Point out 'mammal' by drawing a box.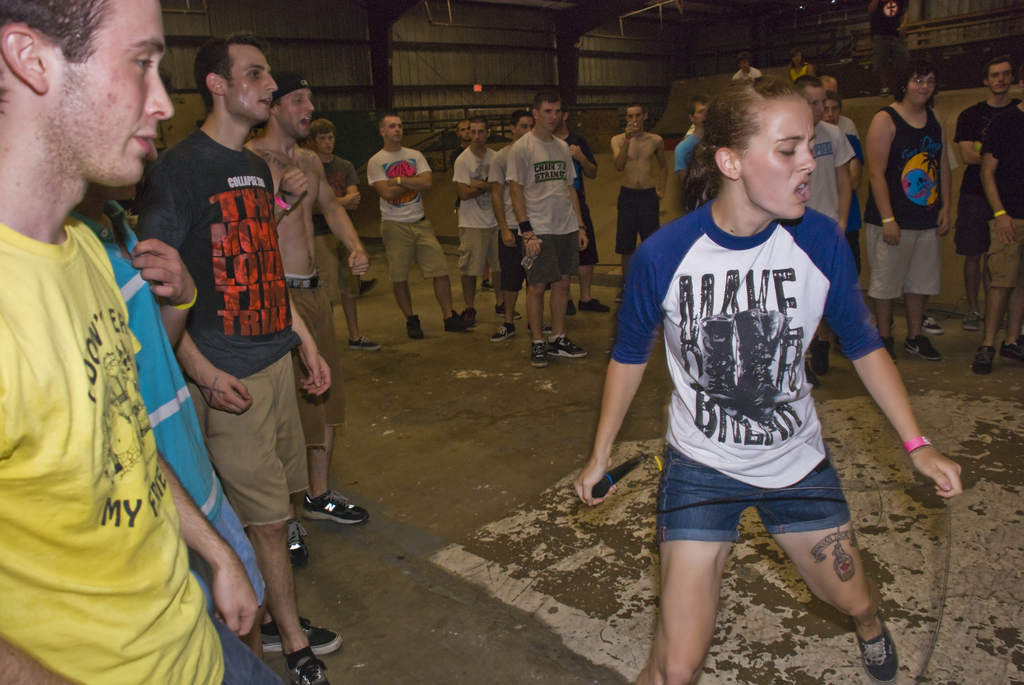
rect(449, 120, 495, 297).
